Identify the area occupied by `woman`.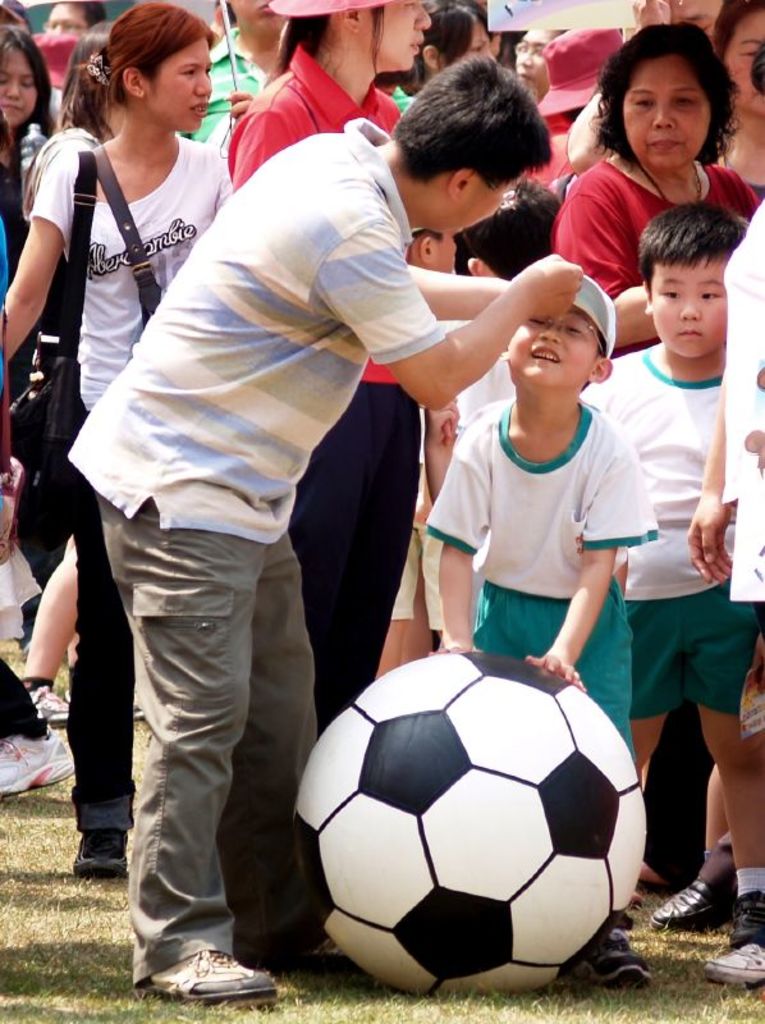
Area: x1=545 y1=6 x2=764 y2=878.
